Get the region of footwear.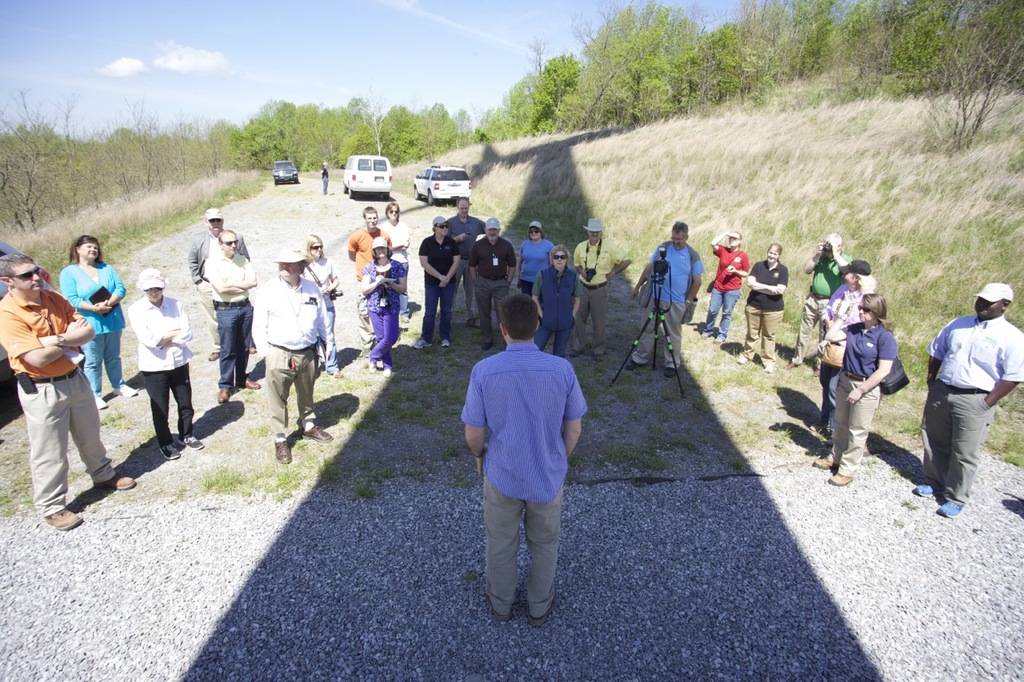
(left=367, top=359, right=378, bottom=375).
